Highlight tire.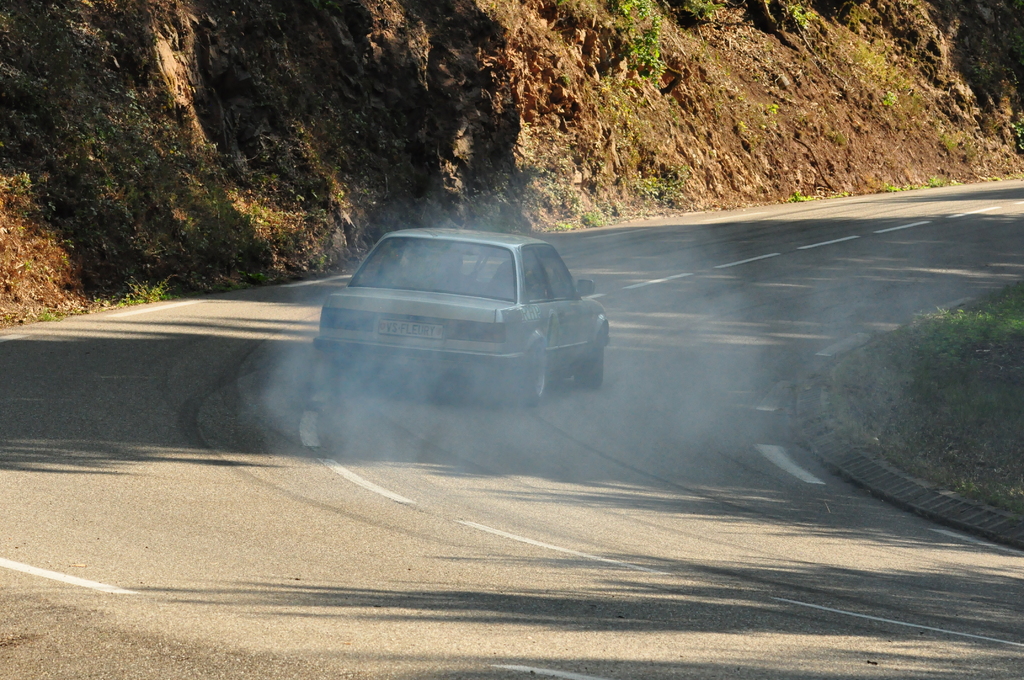
Highlighted region: box=[332, 351, 365, 381].
